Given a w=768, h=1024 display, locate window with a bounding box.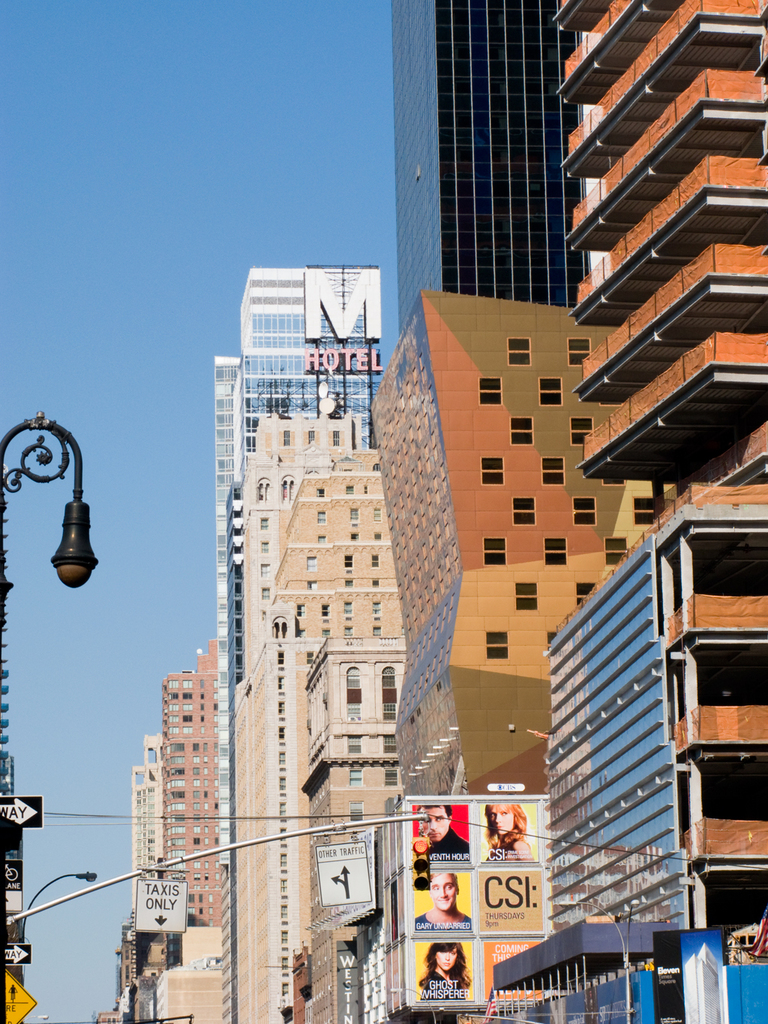
Located: <bbox>333, 429, 345, 445</bbox>.
